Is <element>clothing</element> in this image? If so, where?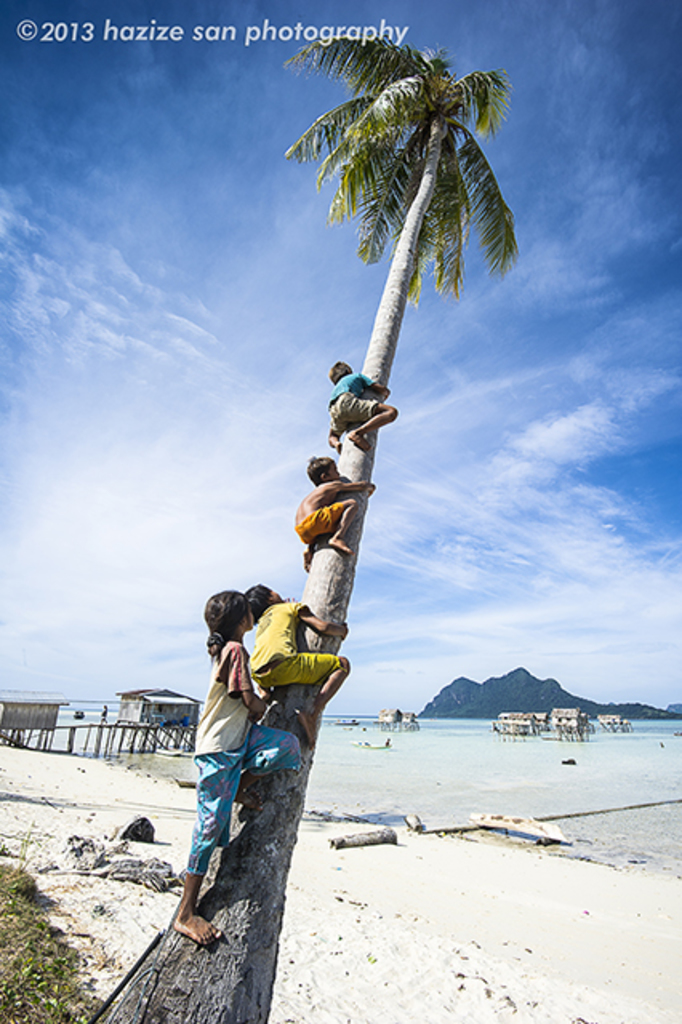
Yes, at crop(303, 504, 333, 546).
